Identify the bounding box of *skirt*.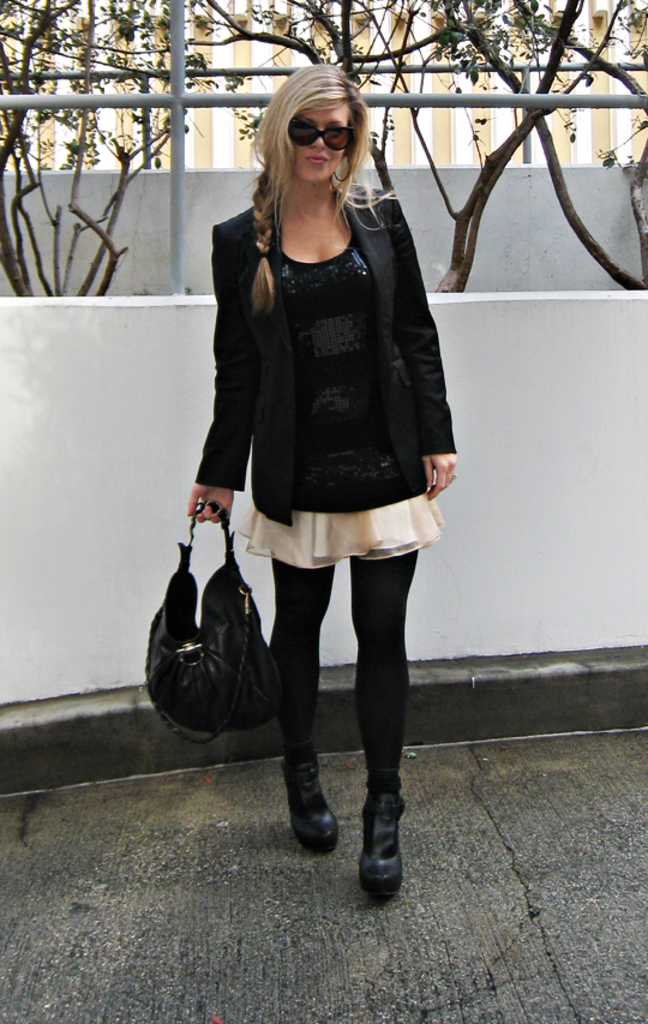
<bbox>238, 492, 448, 574</bbox>.
